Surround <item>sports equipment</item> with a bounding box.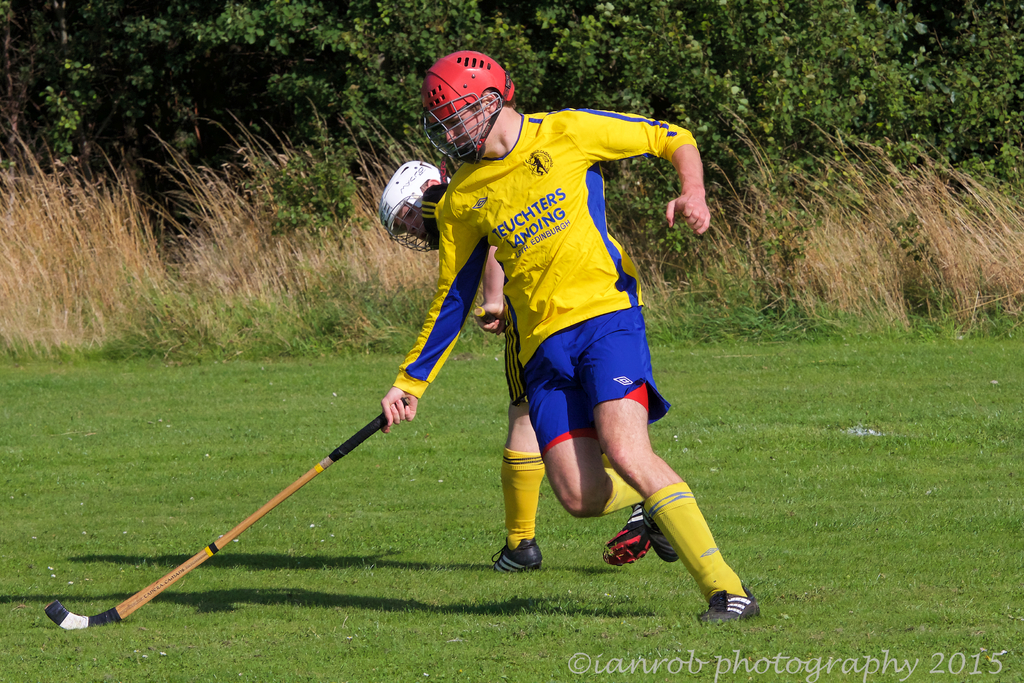
[left=43, top=393, right=409, bottom=631].
